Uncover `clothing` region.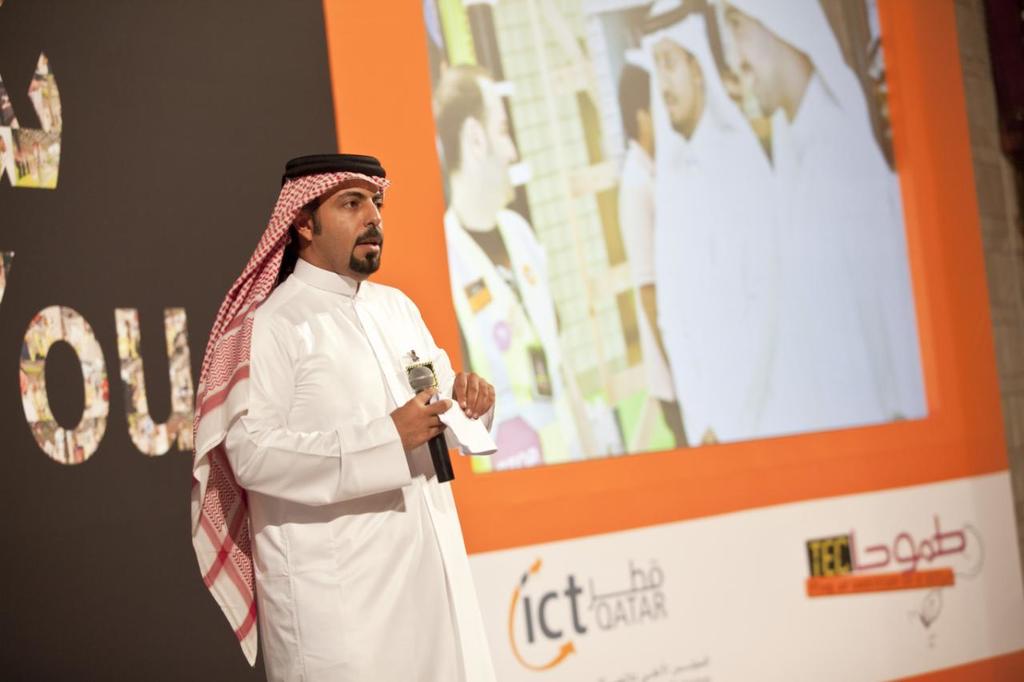
Uncovered: [left=635, top=0, right=778, bottom=445].
